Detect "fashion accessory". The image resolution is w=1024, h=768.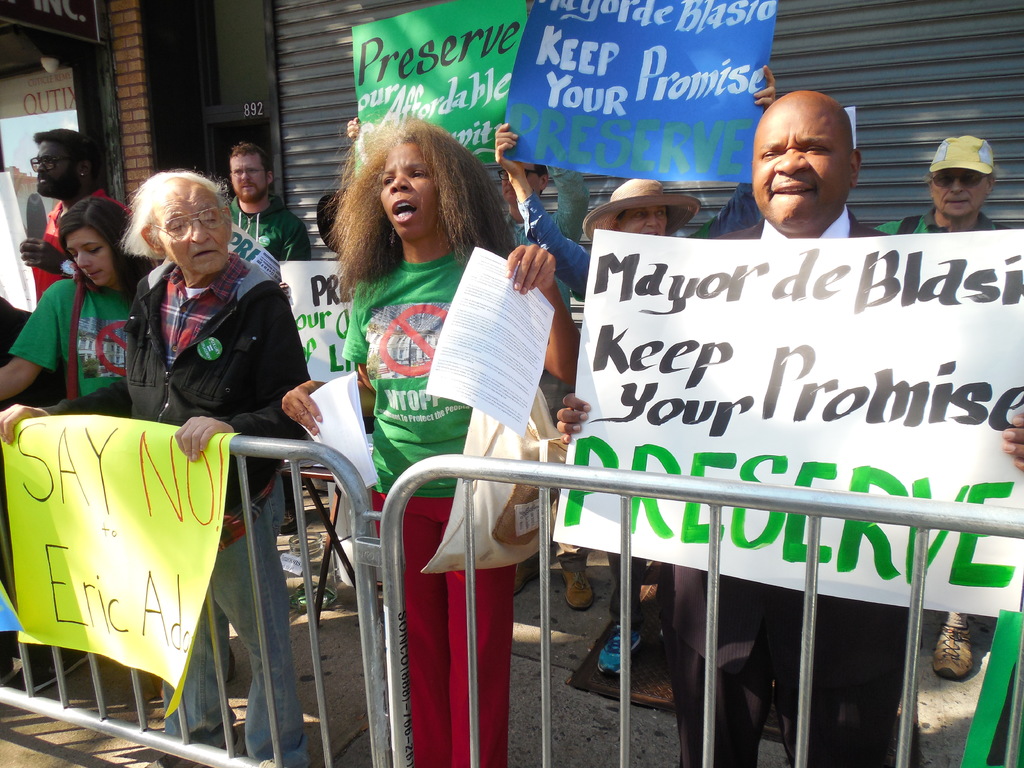
x1=932, y1=620, x2=972, y2=680.
